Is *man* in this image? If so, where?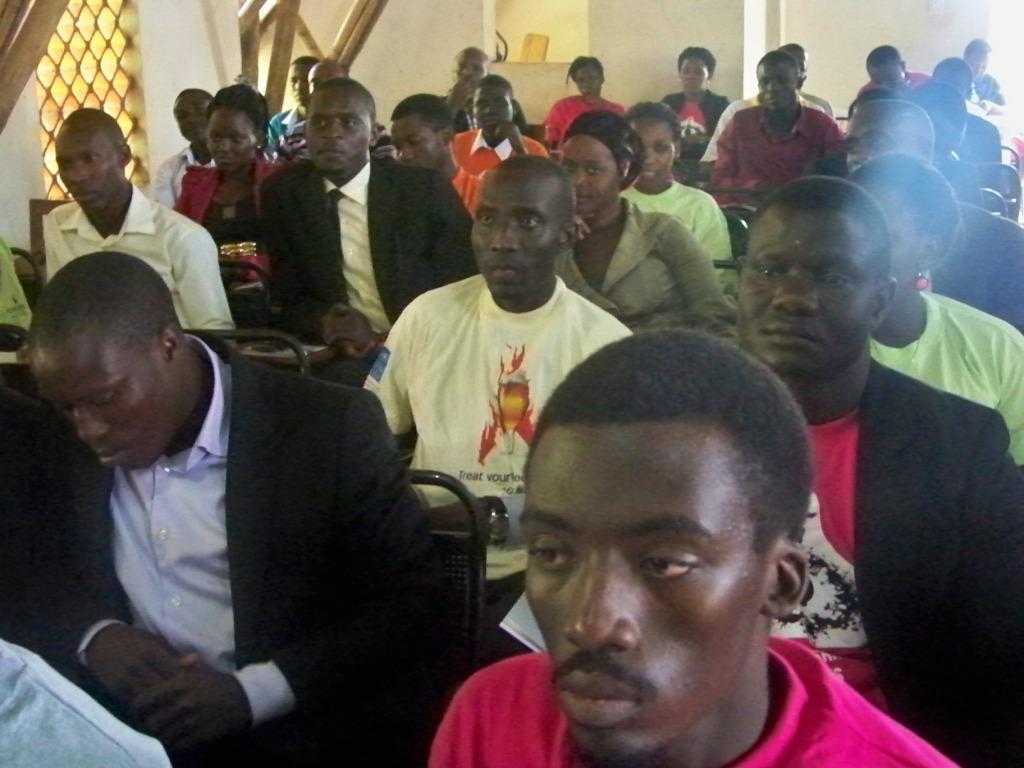
Yes, at <bbox>831, 103, 1023, 332</bbox>.
